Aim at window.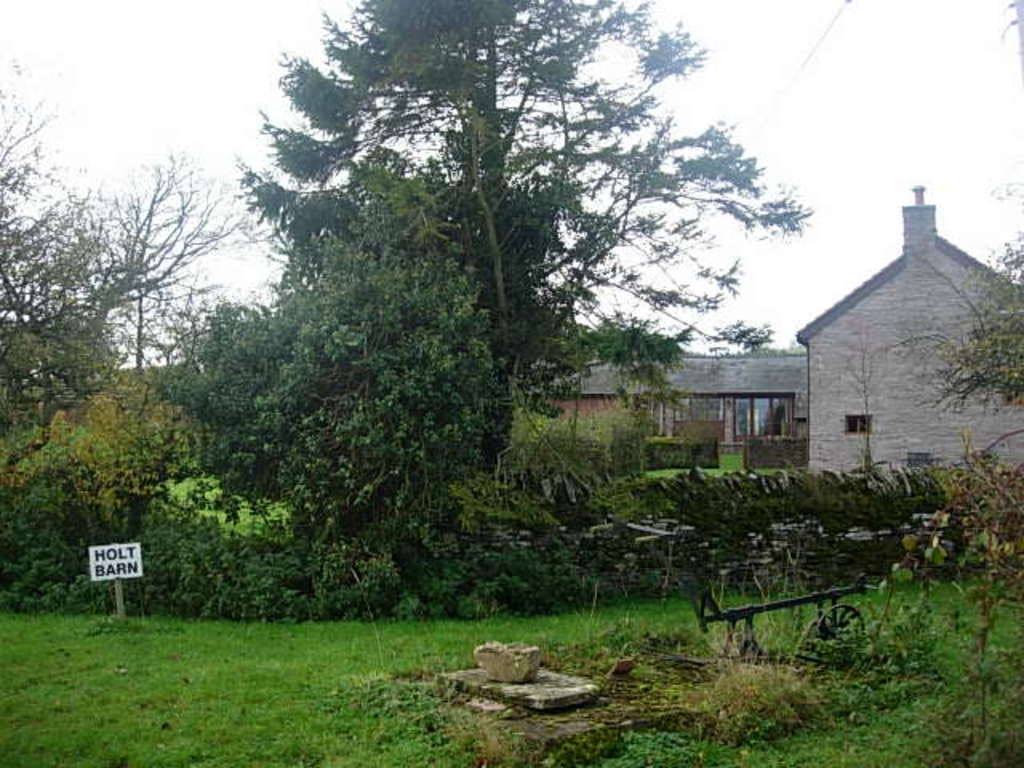
Aimed at x1=672, y1=395, x2=725, y2=443.
